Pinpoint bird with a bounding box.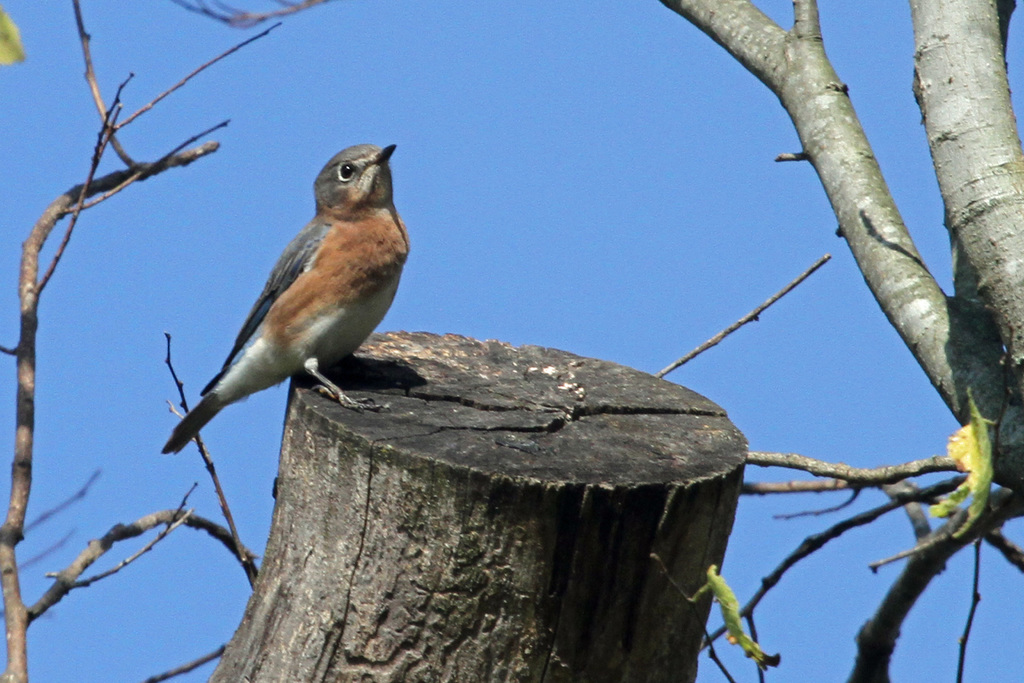
rect(161, 144, 406, 458).
